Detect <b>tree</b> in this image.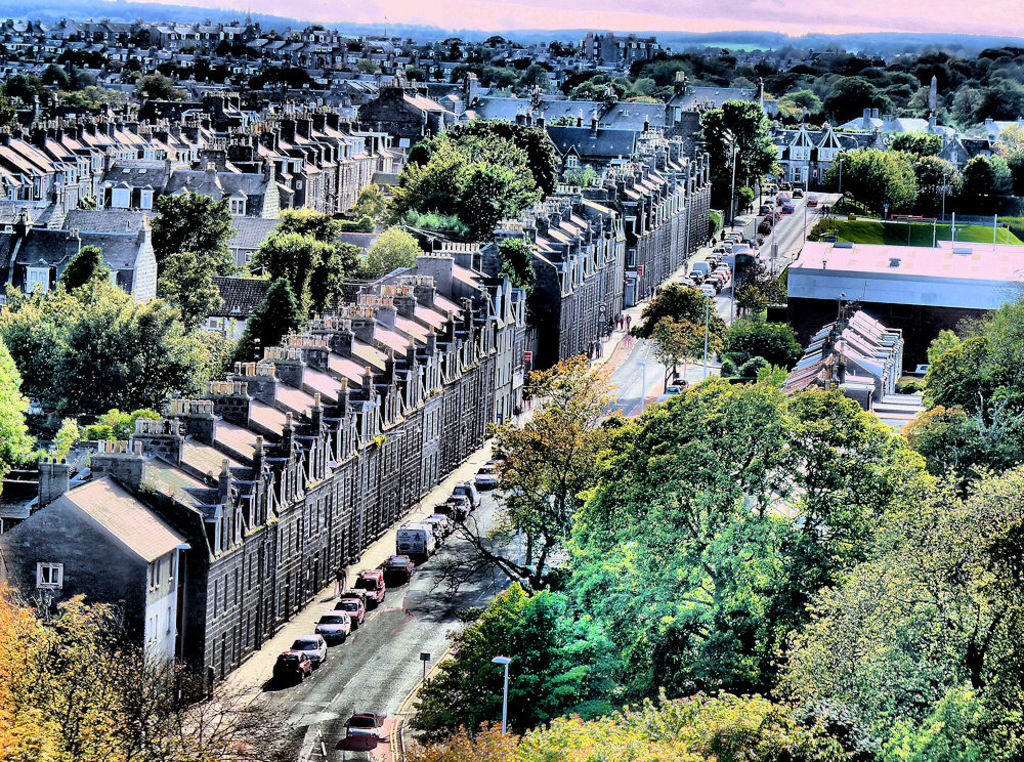
Detection: (684, 89, 790, 237).
